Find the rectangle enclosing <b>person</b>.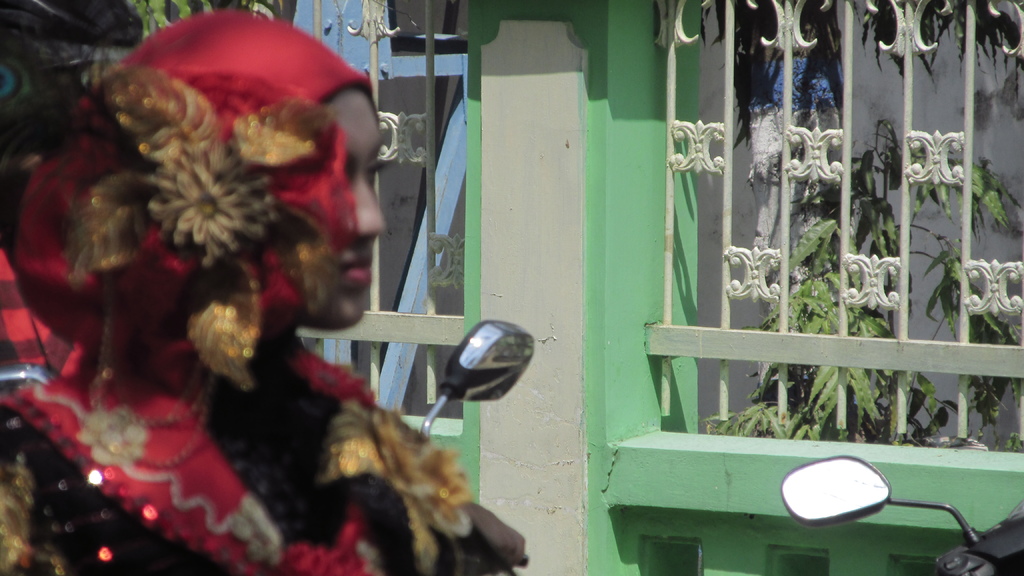
crop(0, 3, 516, 575).
